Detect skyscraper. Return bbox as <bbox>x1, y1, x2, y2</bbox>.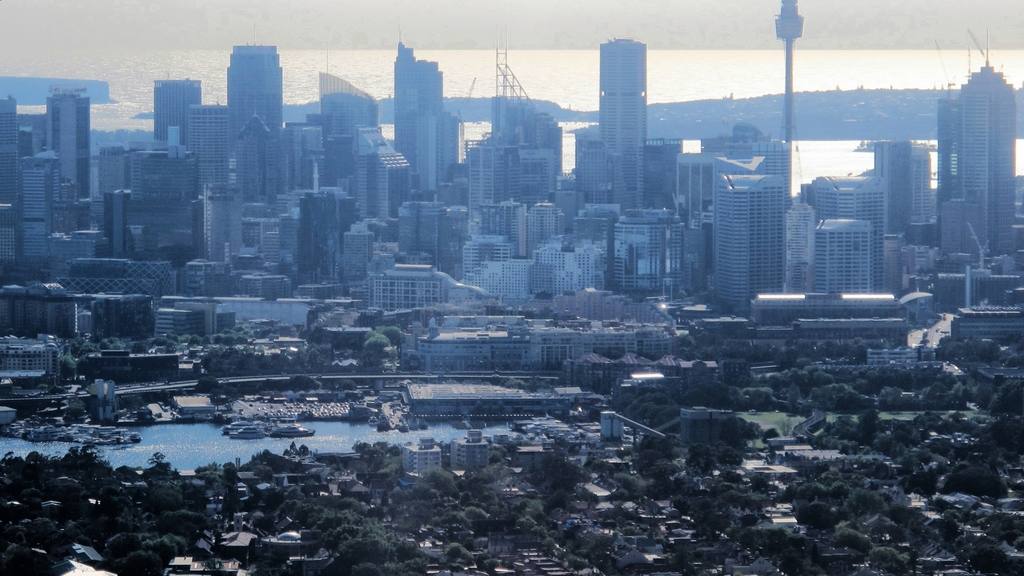
<bbox>448, 429, 490, 472</bbox>.
